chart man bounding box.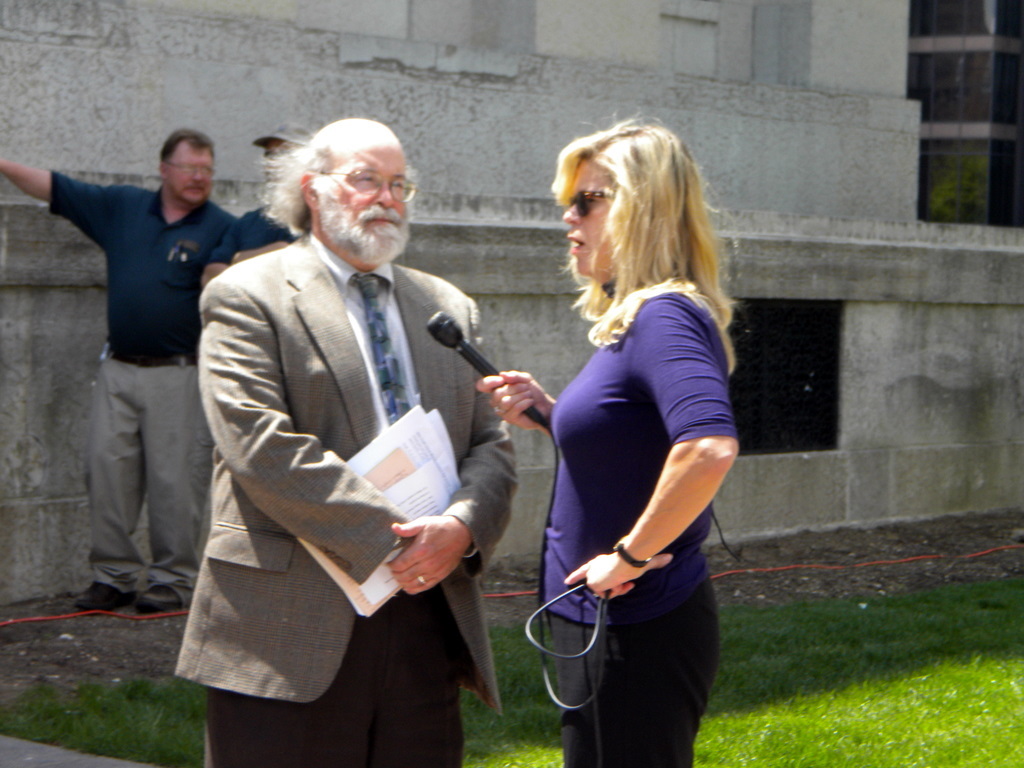
Charted: 0 125 237 611.
